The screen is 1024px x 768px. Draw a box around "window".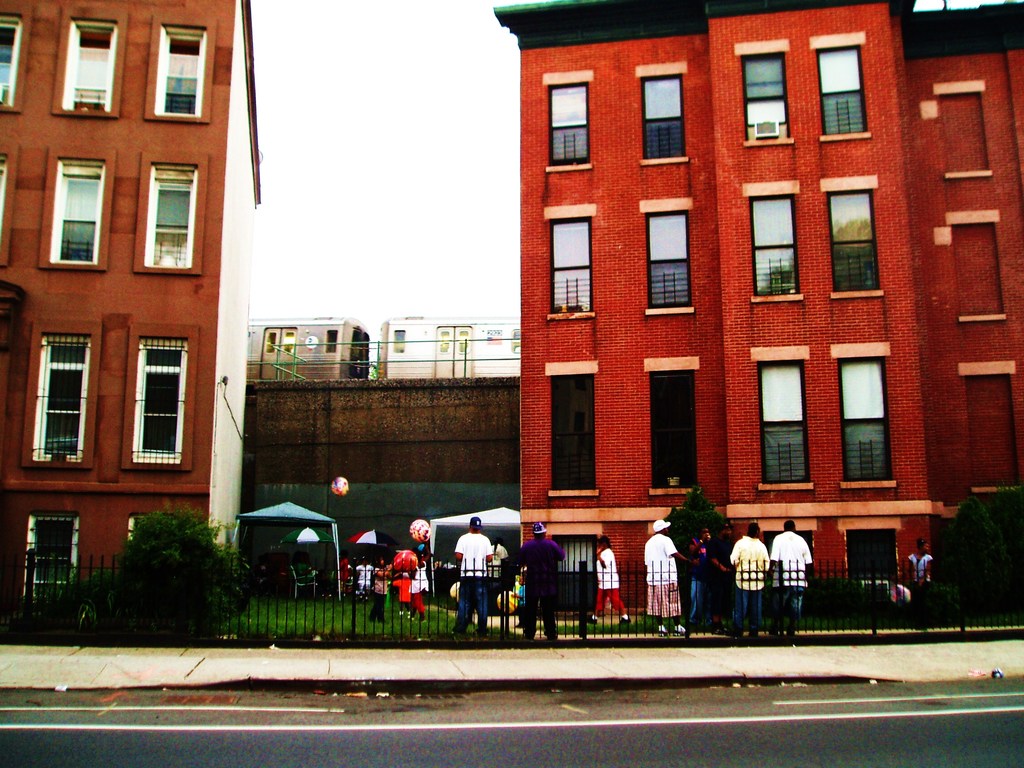
<region>644, 214, 691, 314</region>.
